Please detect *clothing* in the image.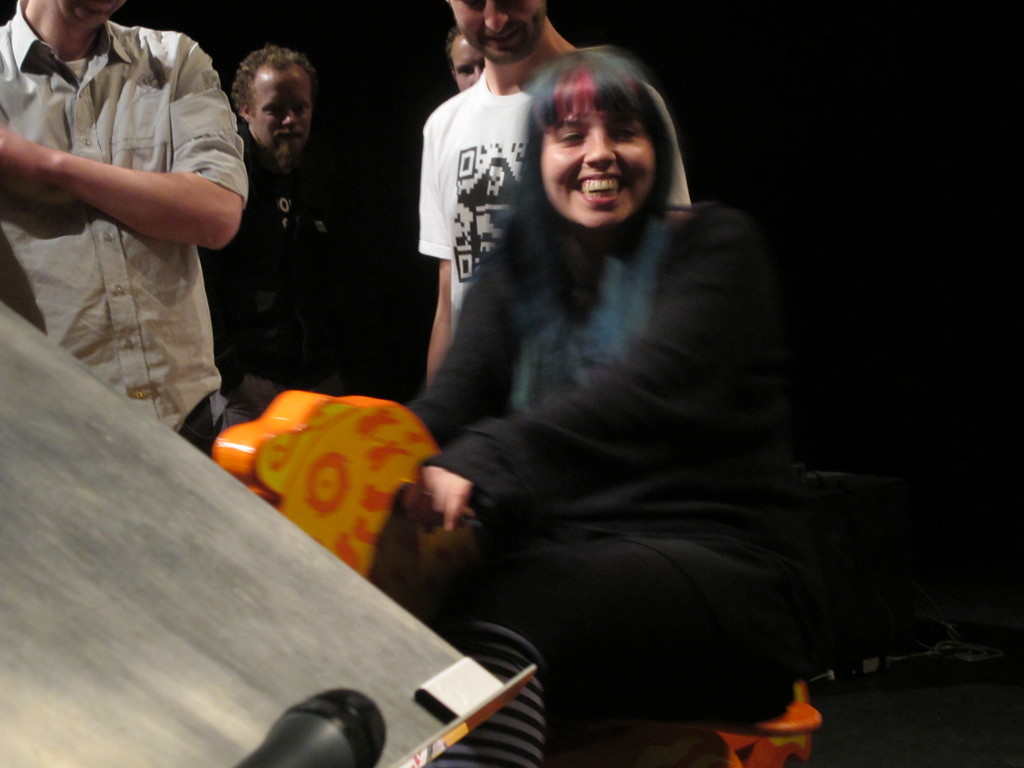
bbox=(207, 108, 369, 410).
